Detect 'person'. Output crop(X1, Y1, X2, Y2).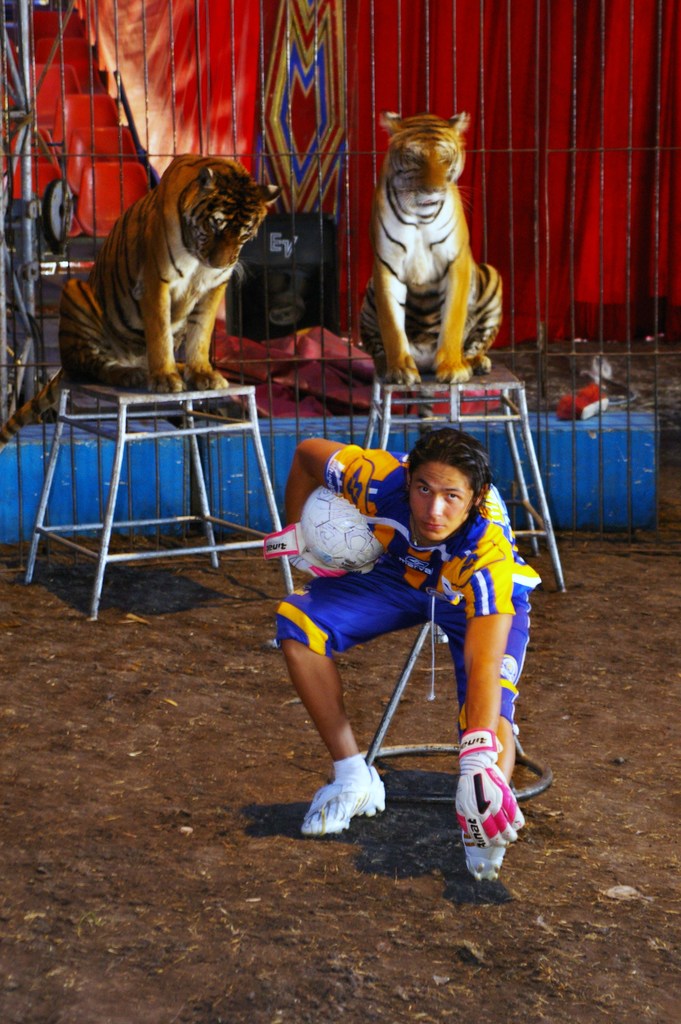
crop(256, 415, 535, 888).
